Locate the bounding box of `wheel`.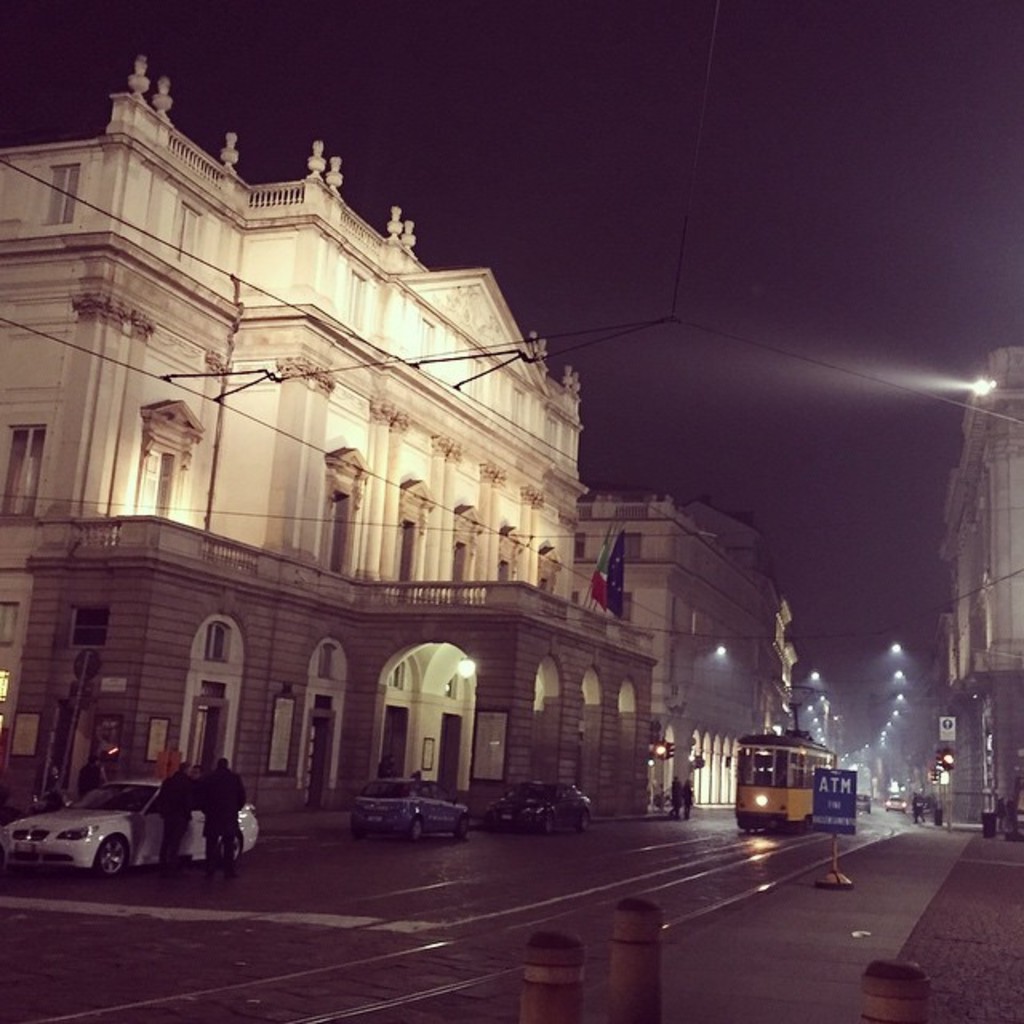
Bounding box: bbox=(458, 816, 470, 840).
